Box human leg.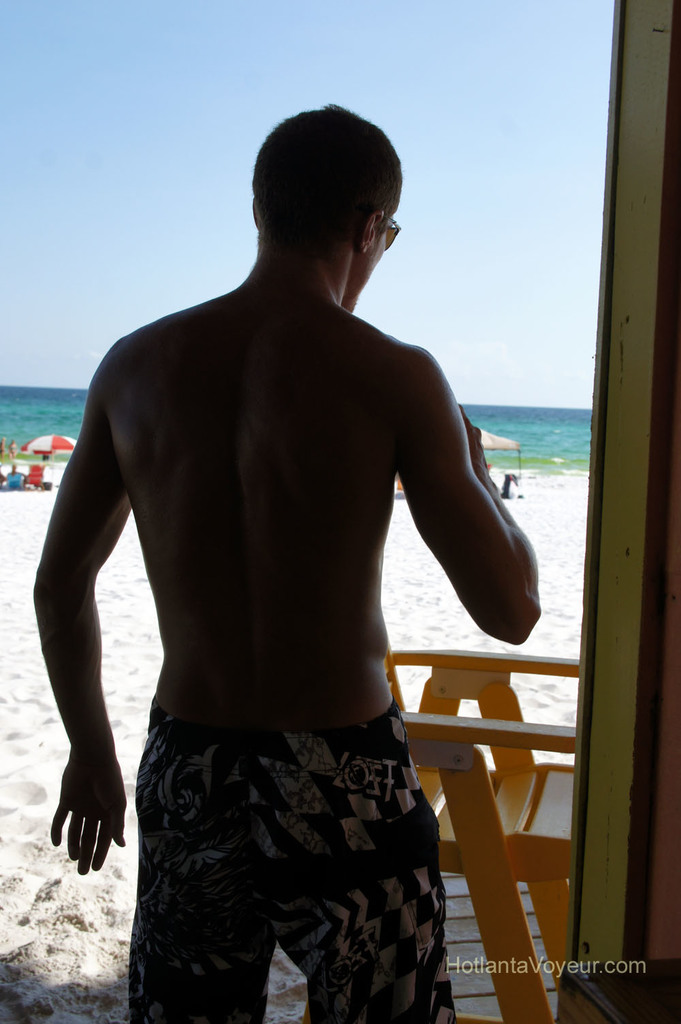
<box>129,713,262,1023</box>.
